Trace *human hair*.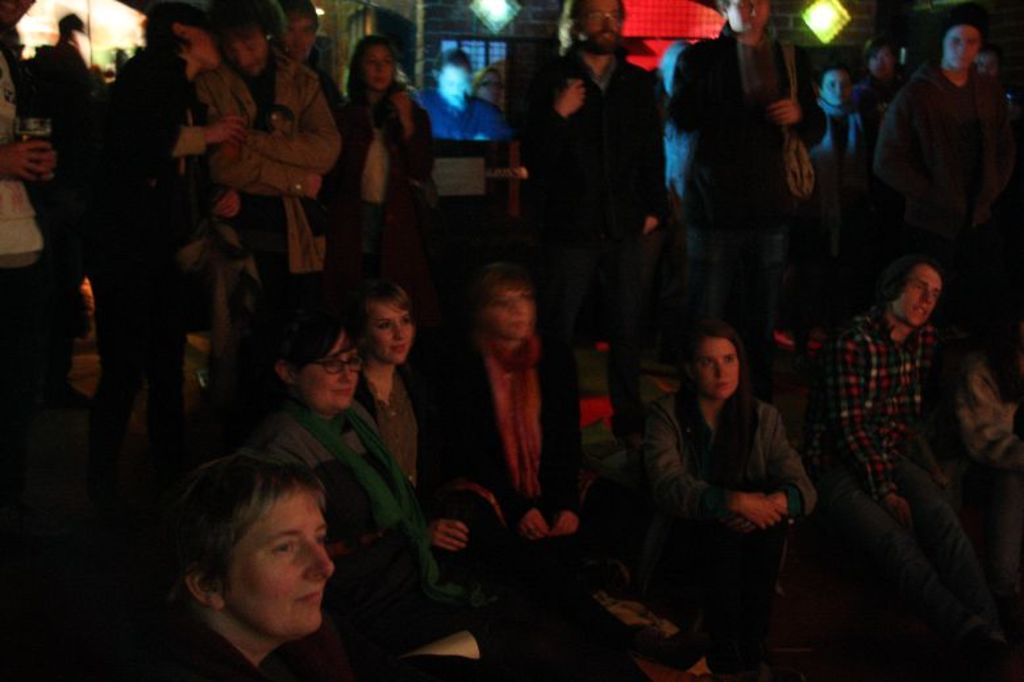
Traced to <bbox>278, 0, 319, 41</bbox>.
